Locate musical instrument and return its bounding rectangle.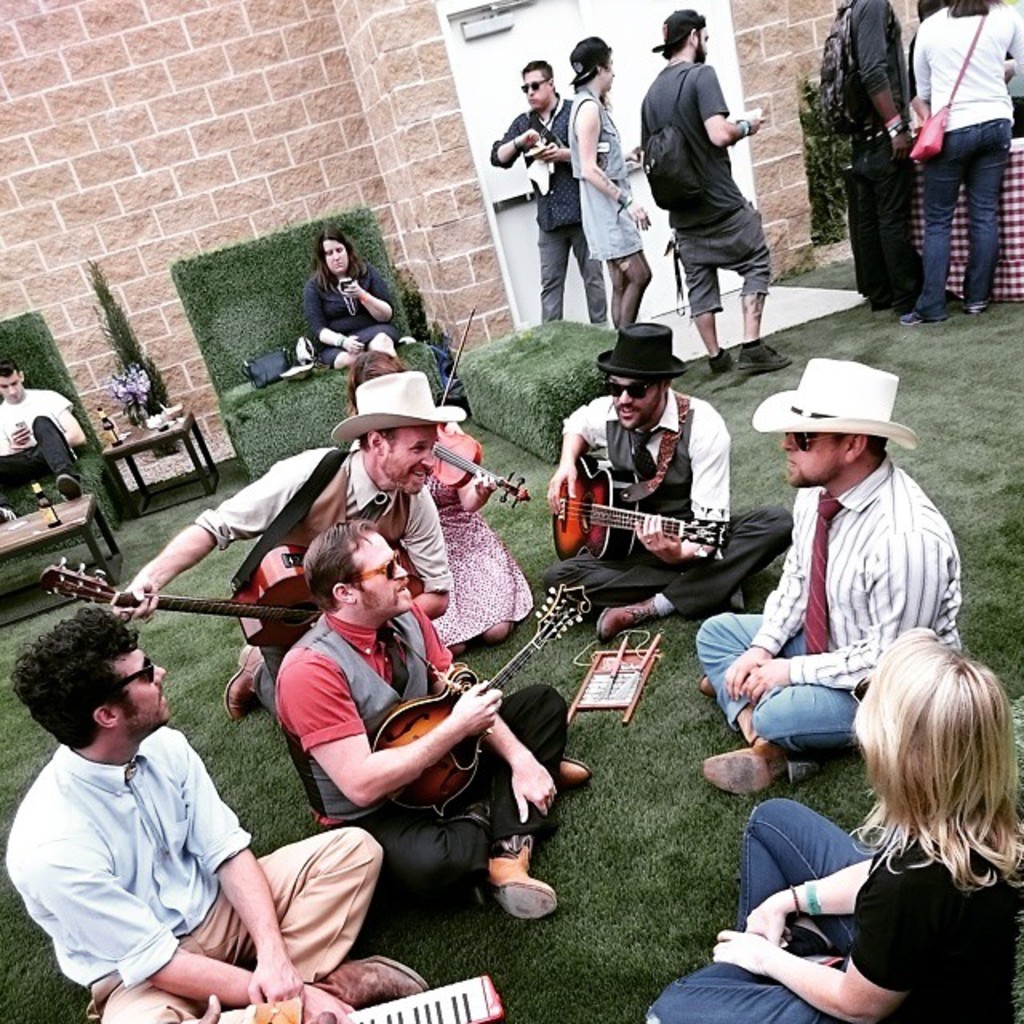
[x1=371, y1=584, x2=590, y2=816].
